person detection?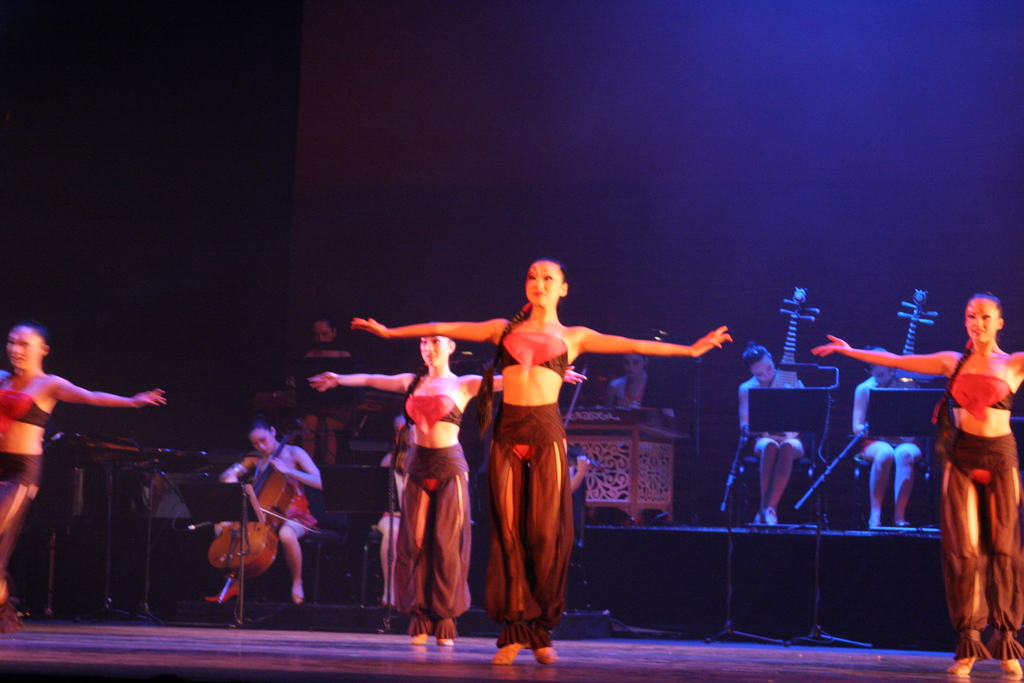
(x1=298, y1=321, x2=356, y2=467)
